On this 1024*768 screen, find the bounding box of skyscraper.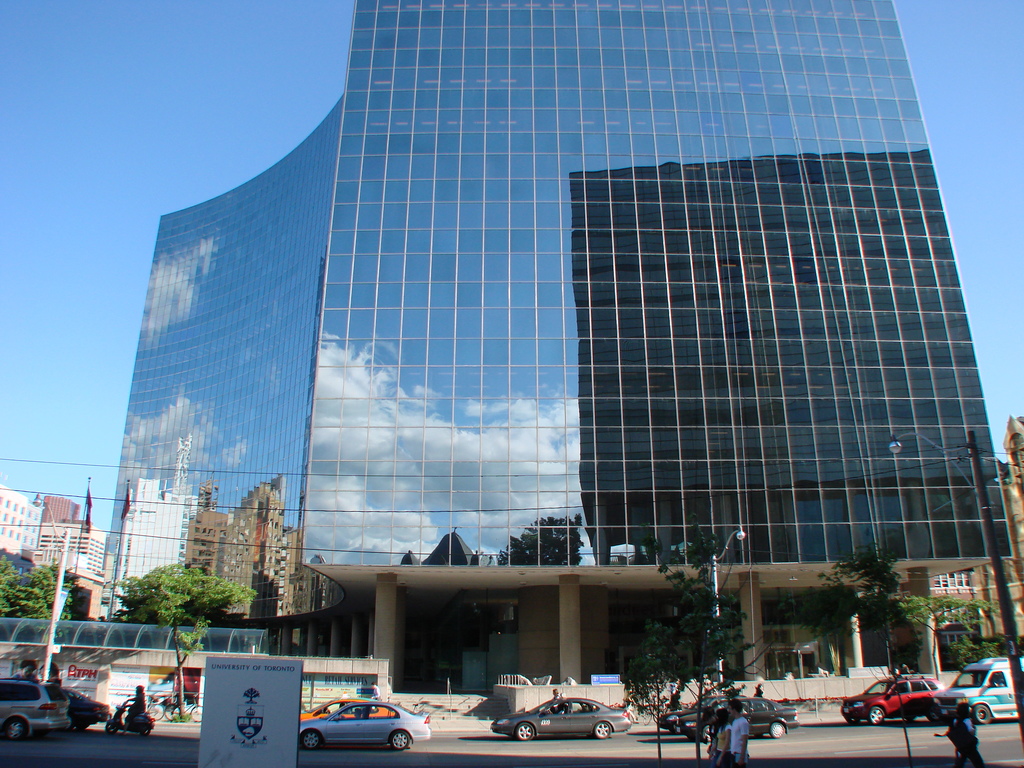
Bounding box: <bbox>77, 19, 998, 739</bbox>.
